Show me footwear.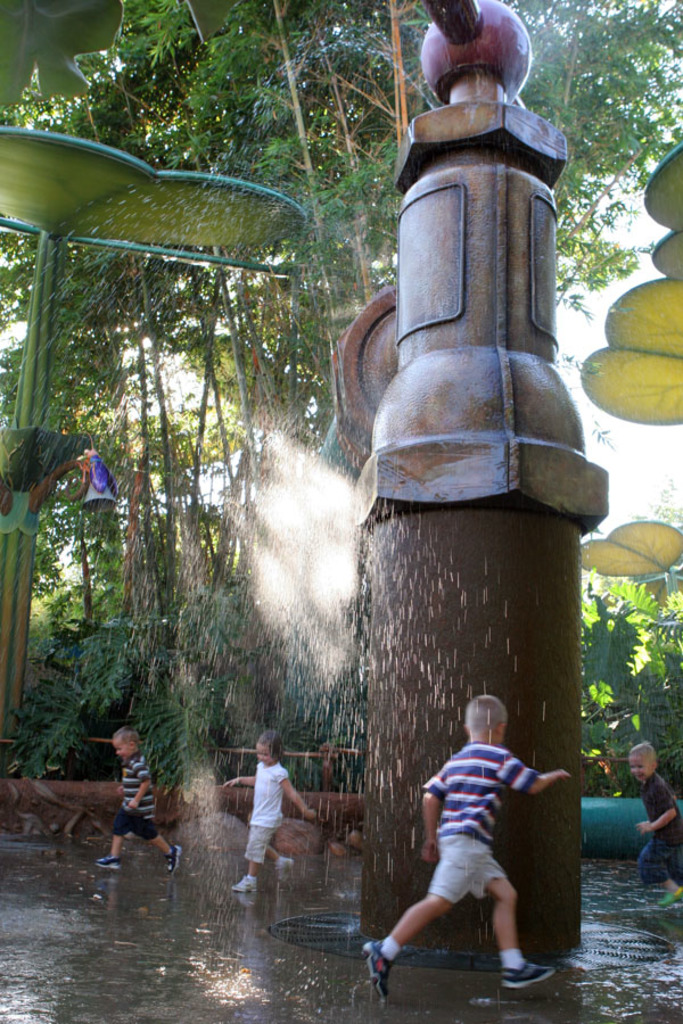
footwear is here: [503, 952, 561, 991].
